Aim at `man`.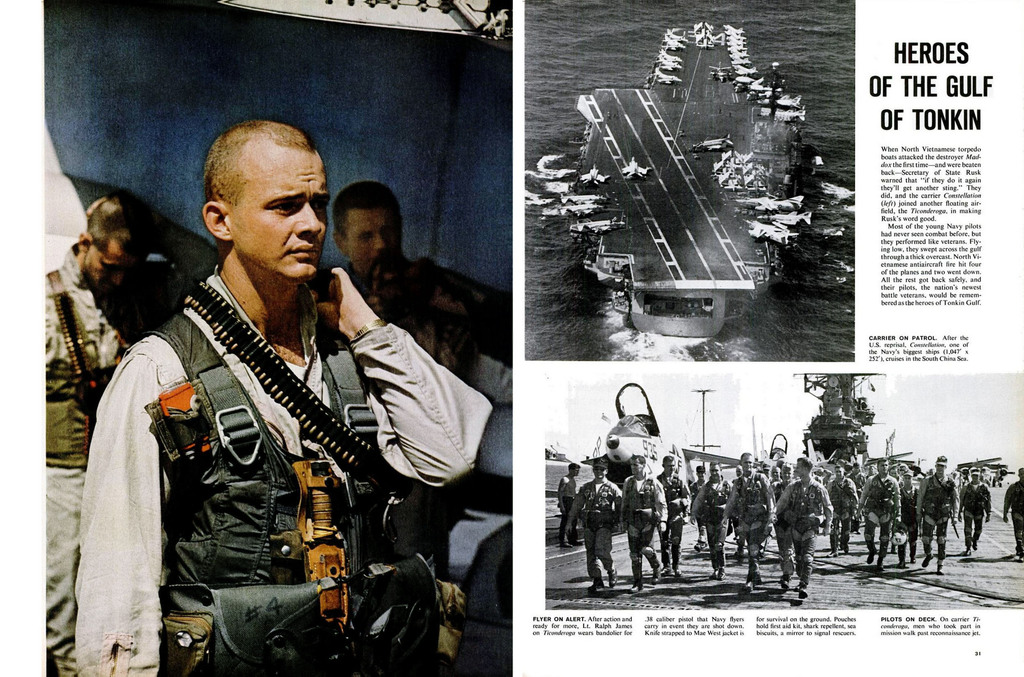
Aimed at l=572, t=458, r=623, b=589.
